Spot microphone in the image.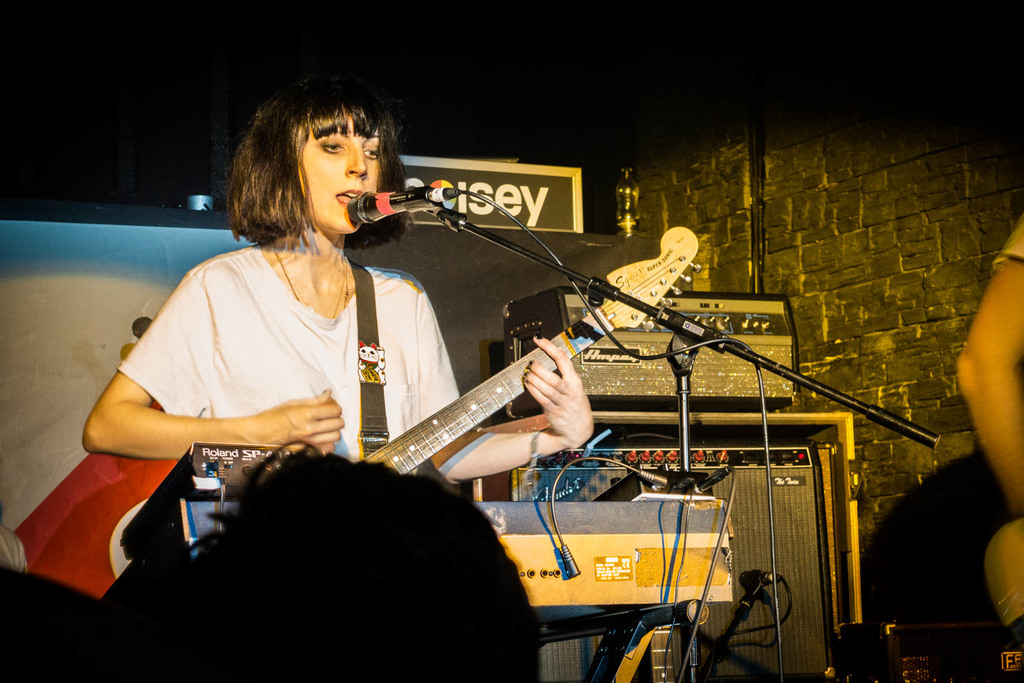
microphone found at 350, 190, 467, 228.
